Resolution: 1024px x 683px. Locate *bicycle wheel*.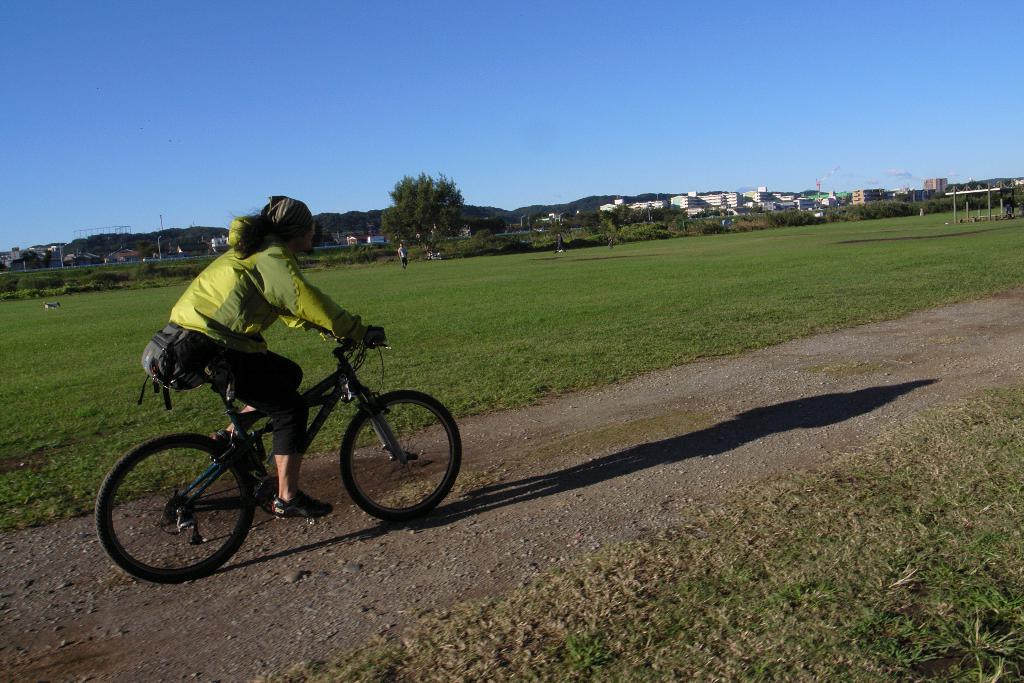
left=337, top=384, right=469, bottom=529.
